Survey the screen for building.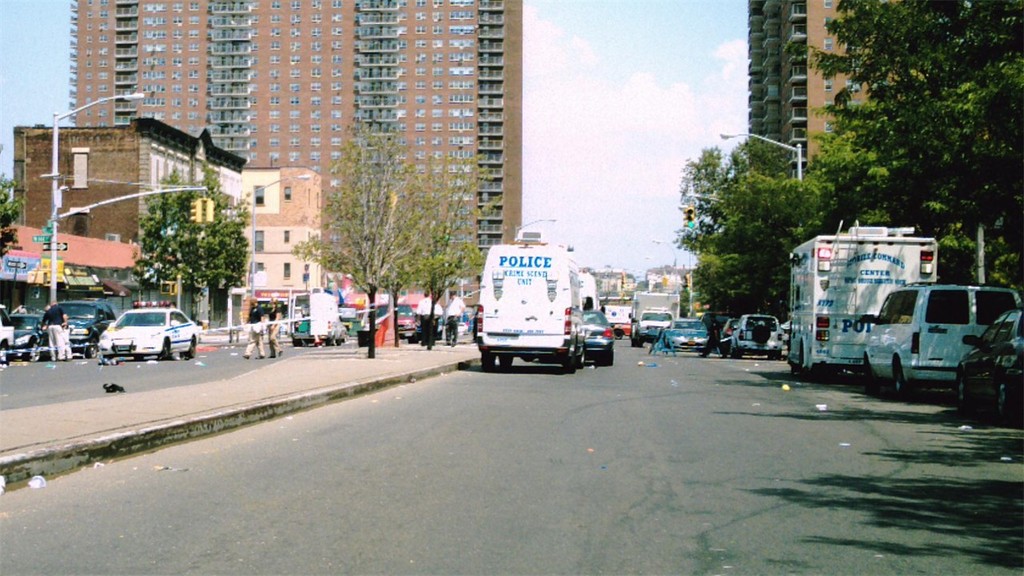
Survey found: locate(646, 266, 696, 292).
